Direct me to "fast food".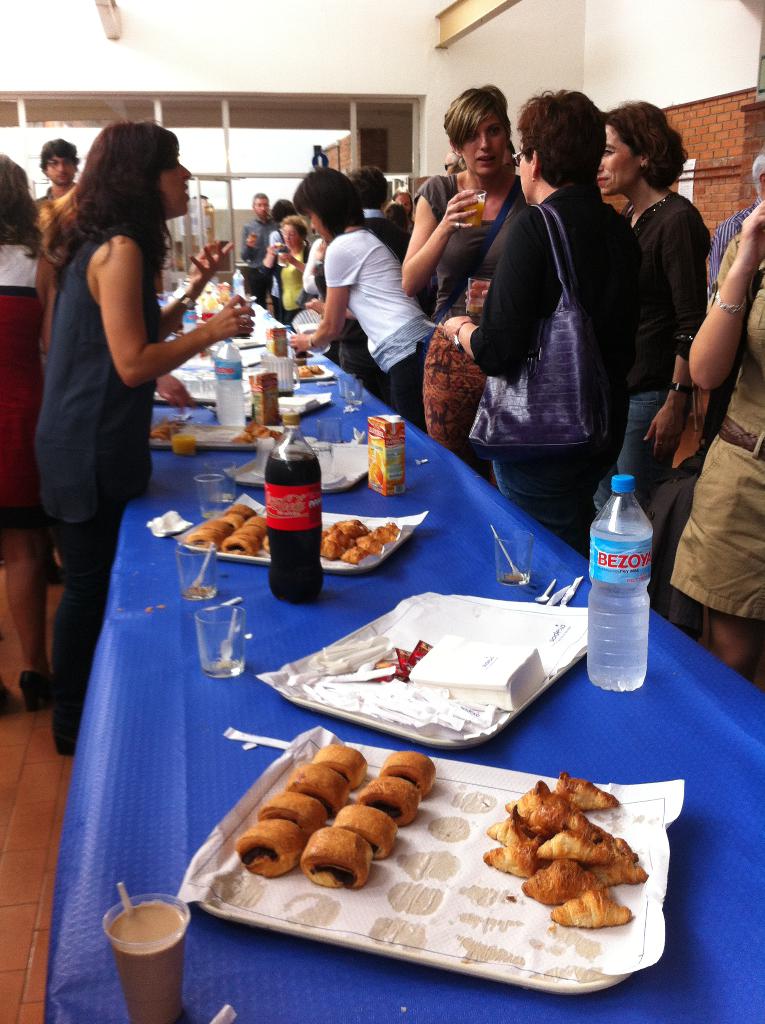
Direction: [259,790,329,834].
